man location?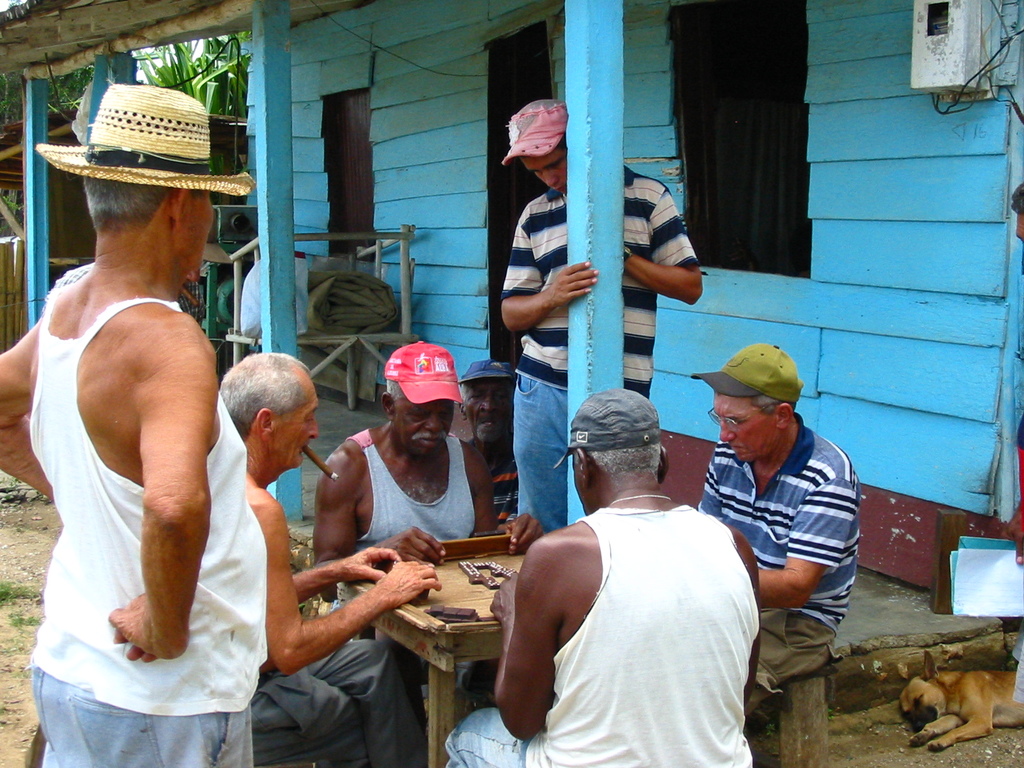
(218, 349, 443, 767)
